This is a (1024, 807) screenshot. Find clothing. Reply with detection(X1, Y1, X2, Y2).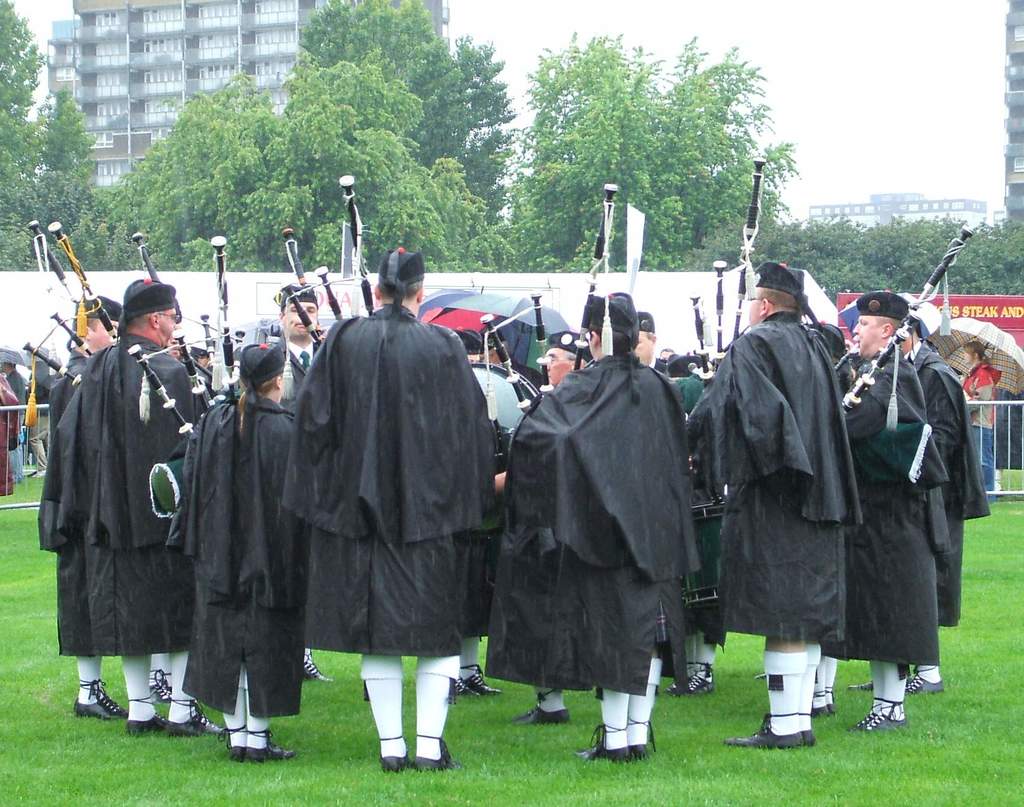
detection(39, 359, 104, 667).
